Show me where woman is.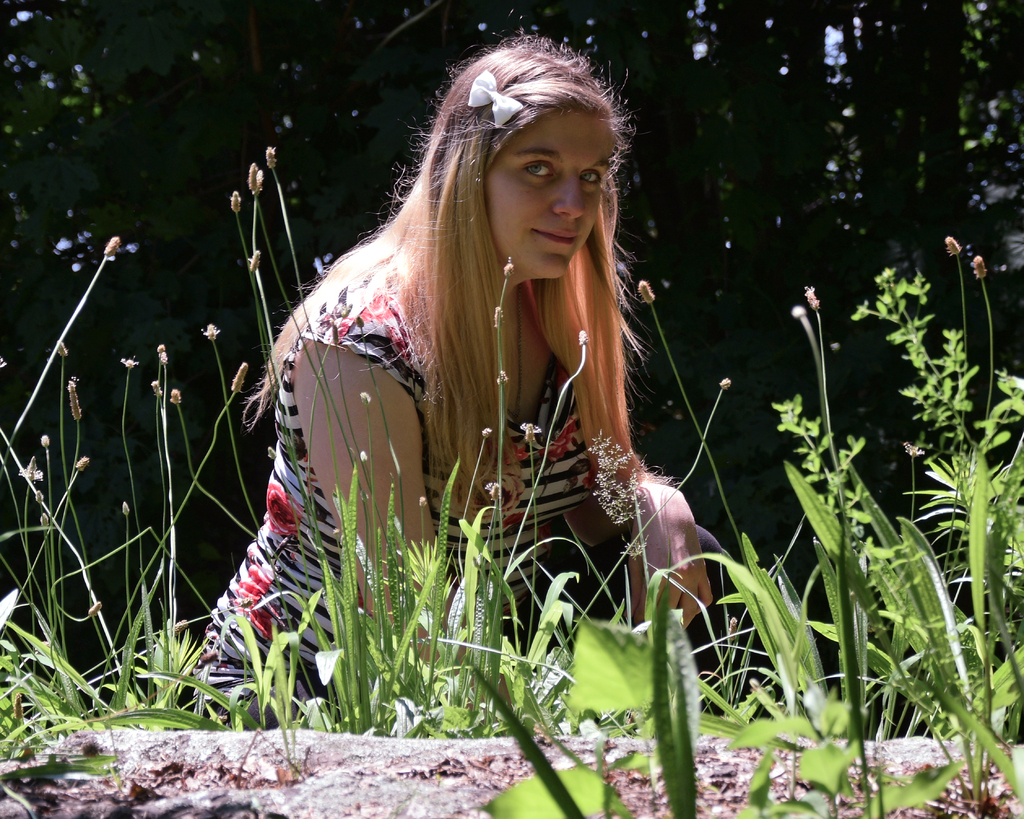
woman is at [left=154, top=61, right=771, bottom=737].
